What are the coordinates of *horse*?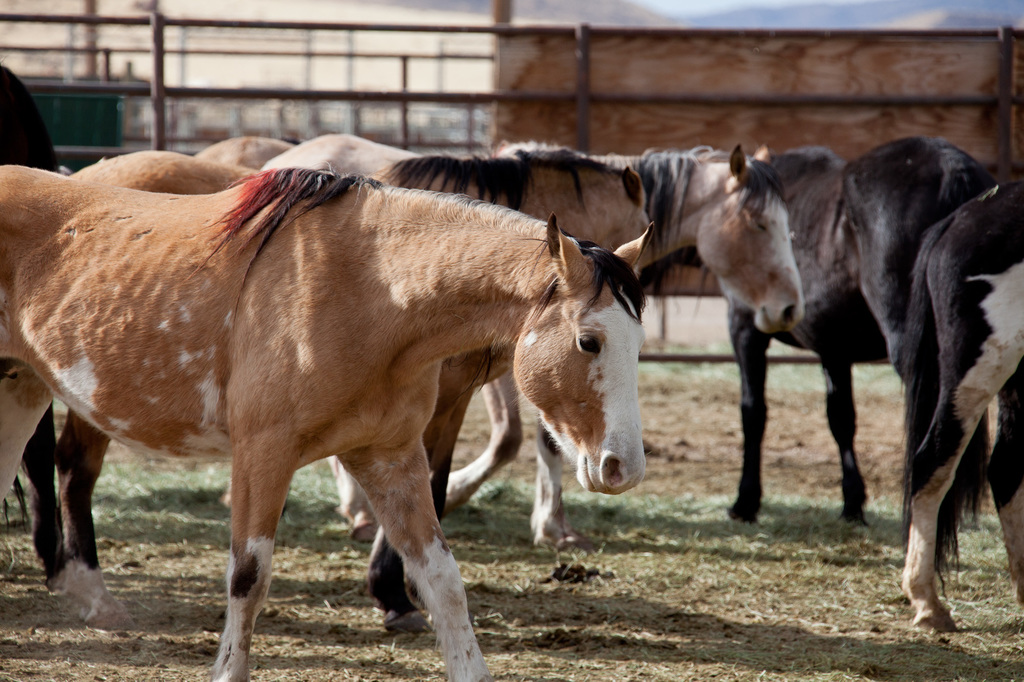
(0, 63, 59, 592).
